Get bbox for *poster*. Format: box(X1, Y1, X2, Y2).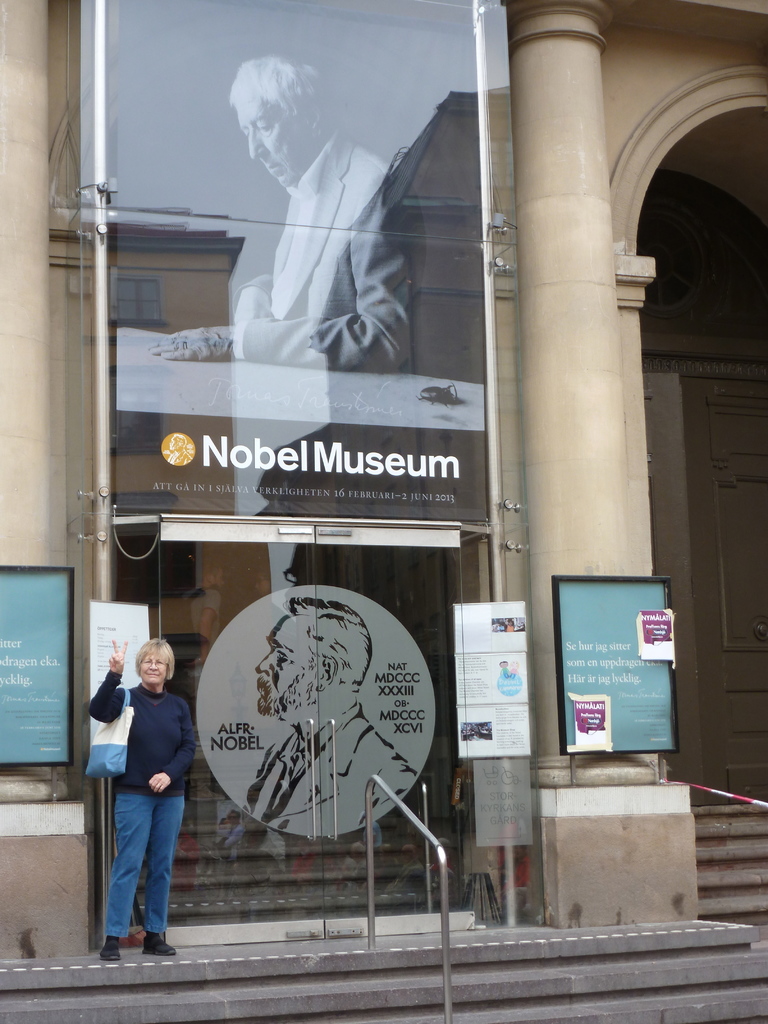
box(0, 567, 71, 766).
